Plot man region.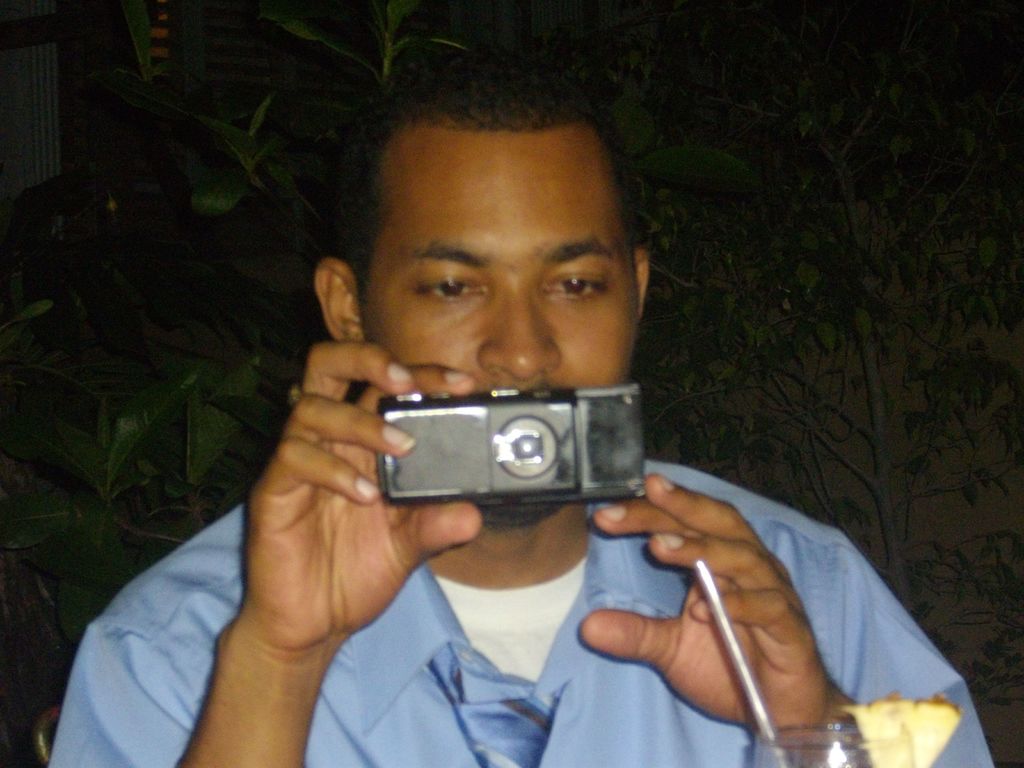
Plotted at 38/104/995/767.
